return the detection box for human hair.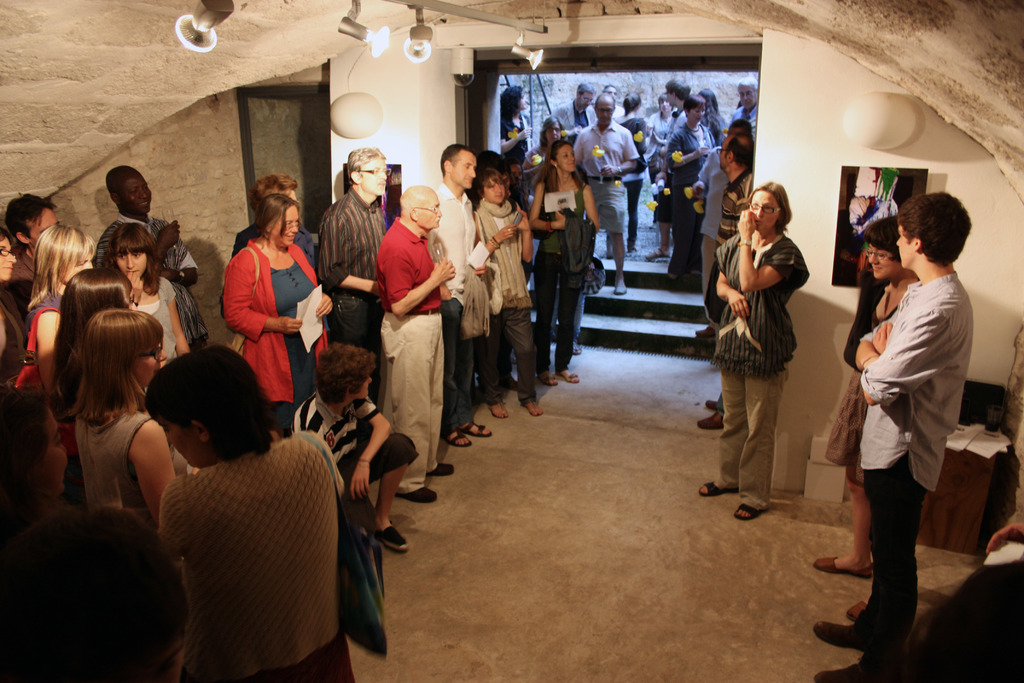
detection(439, 141, 475, 179).
